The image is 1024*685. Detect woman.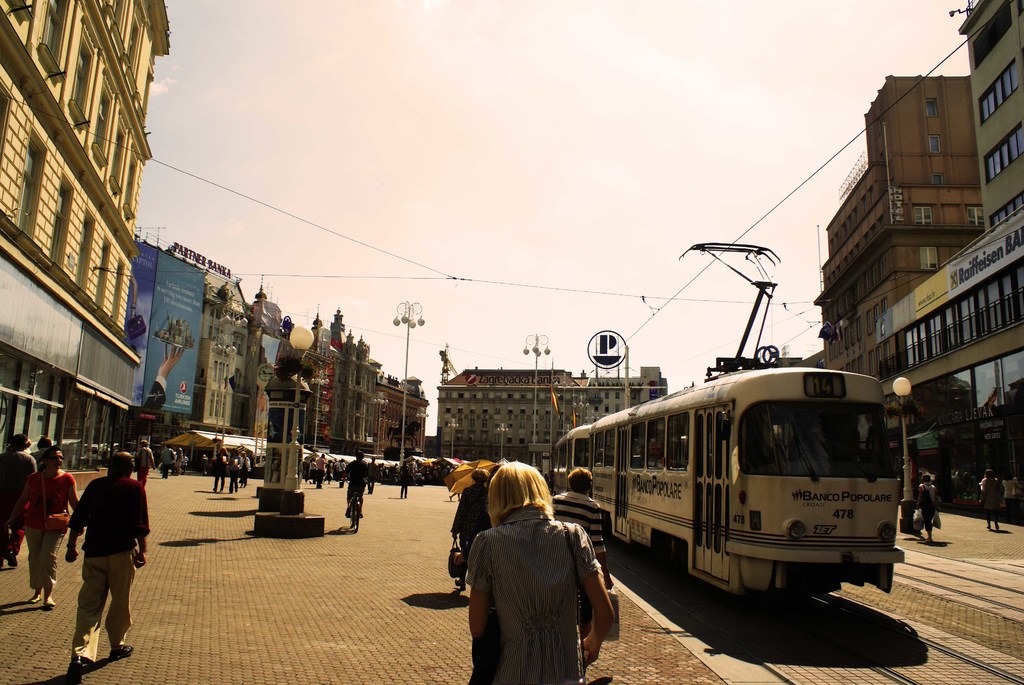
Detection: x1=450, y1=456, x2=623, y2=677.
